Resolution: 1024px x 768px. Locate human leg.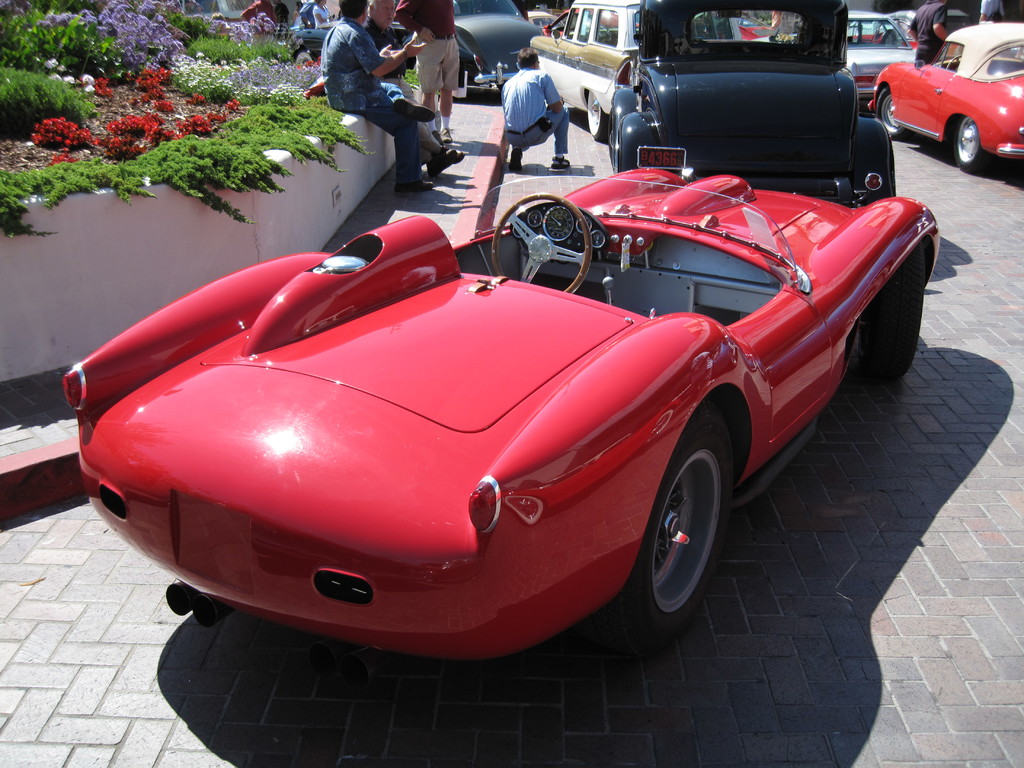
bbox=(444, 29, 461, 141).
